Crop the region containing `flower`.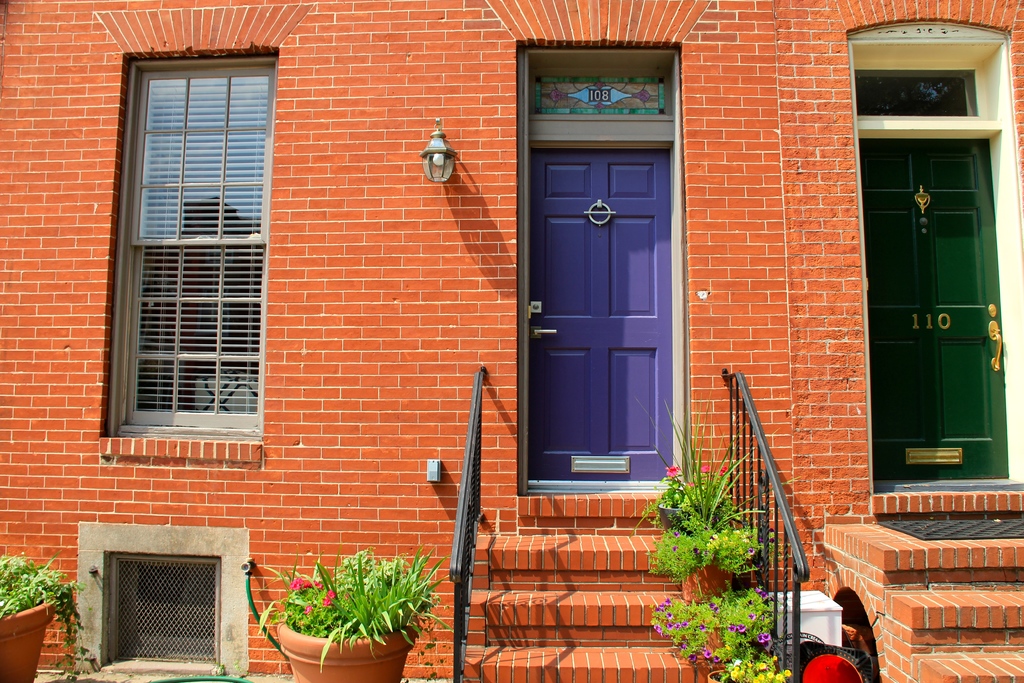
Crop region: bbox=[288, 580, 321, 595].
